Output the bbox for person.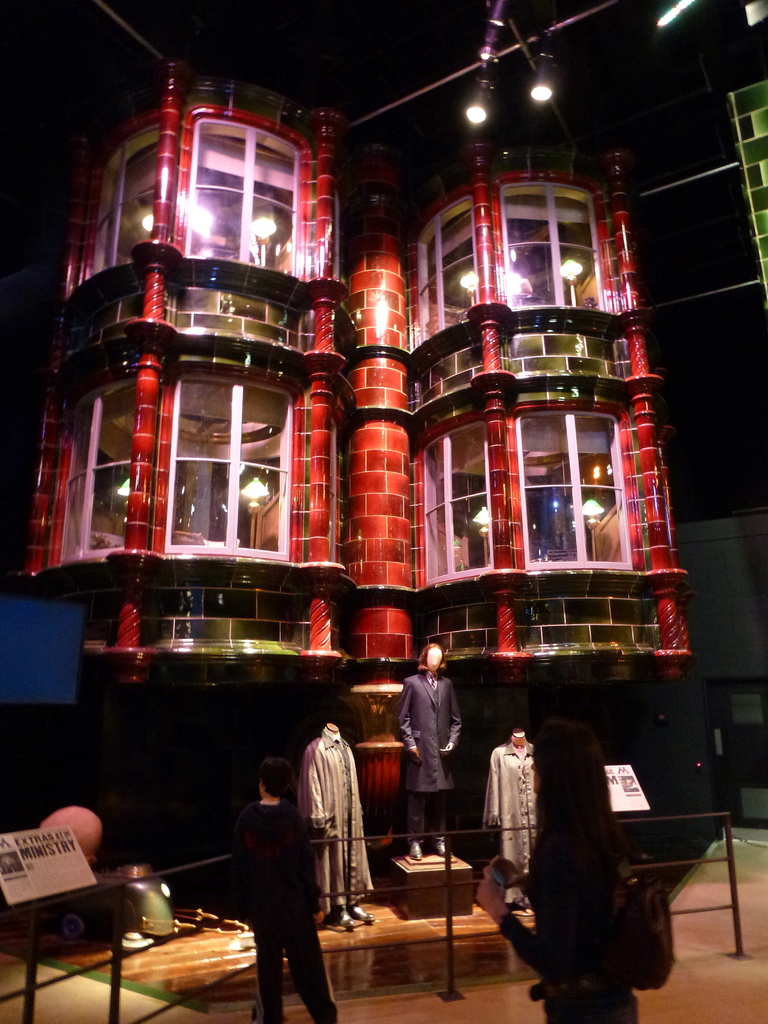
[x1=394, y1=639, x2=460, y2=858].
